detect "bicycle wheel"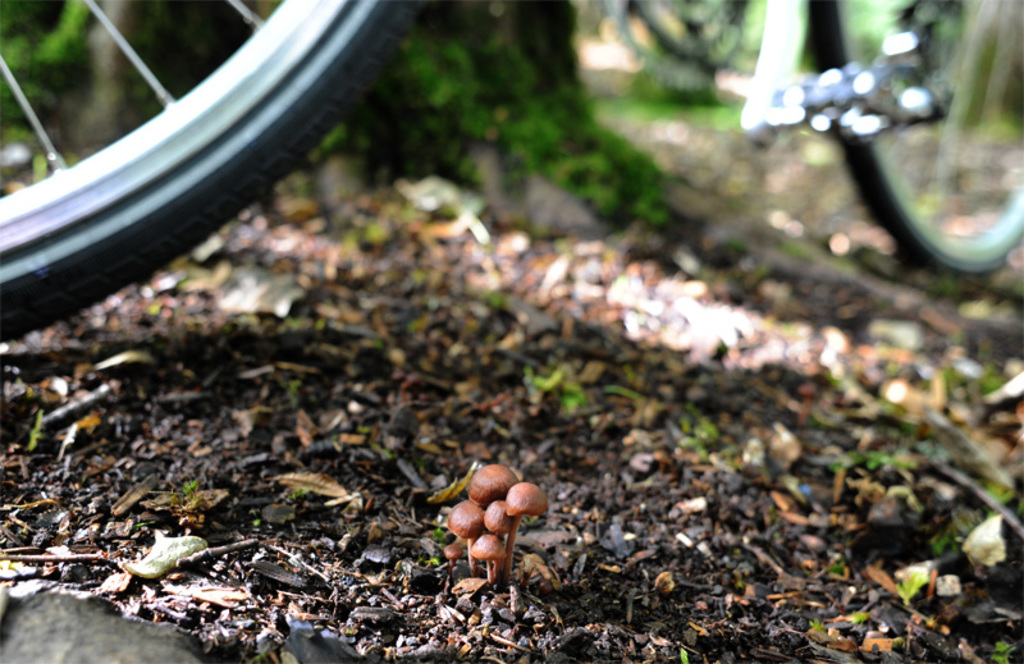
{"left": 0, "top": 0, "right": 421, "bottom": 347}
